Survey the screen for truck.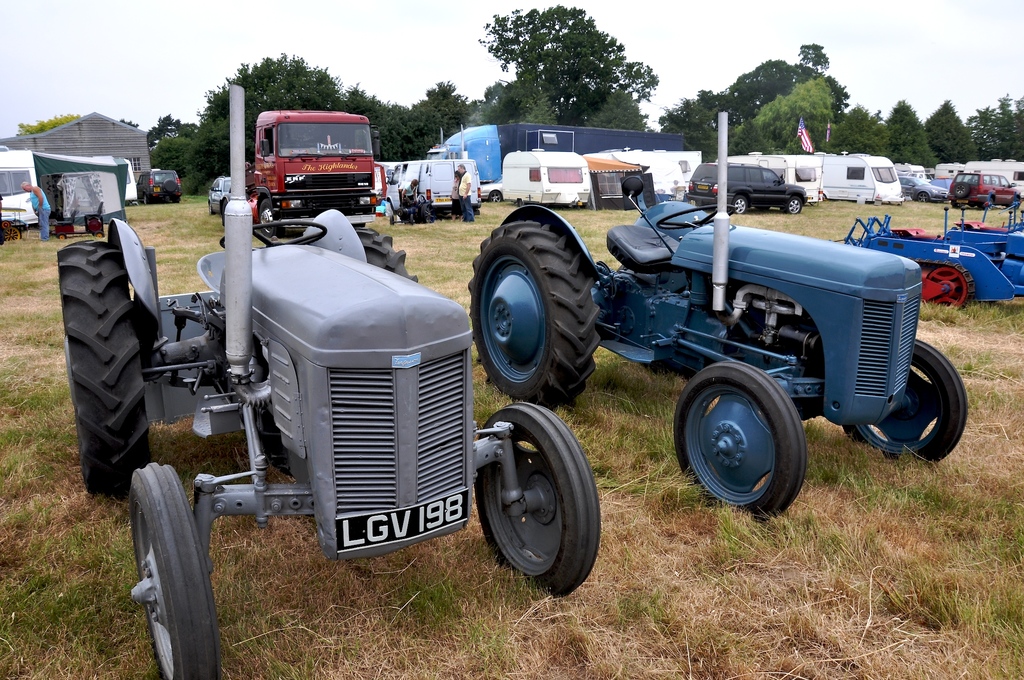
Survey found: crop(234, 104, 395, 231).
